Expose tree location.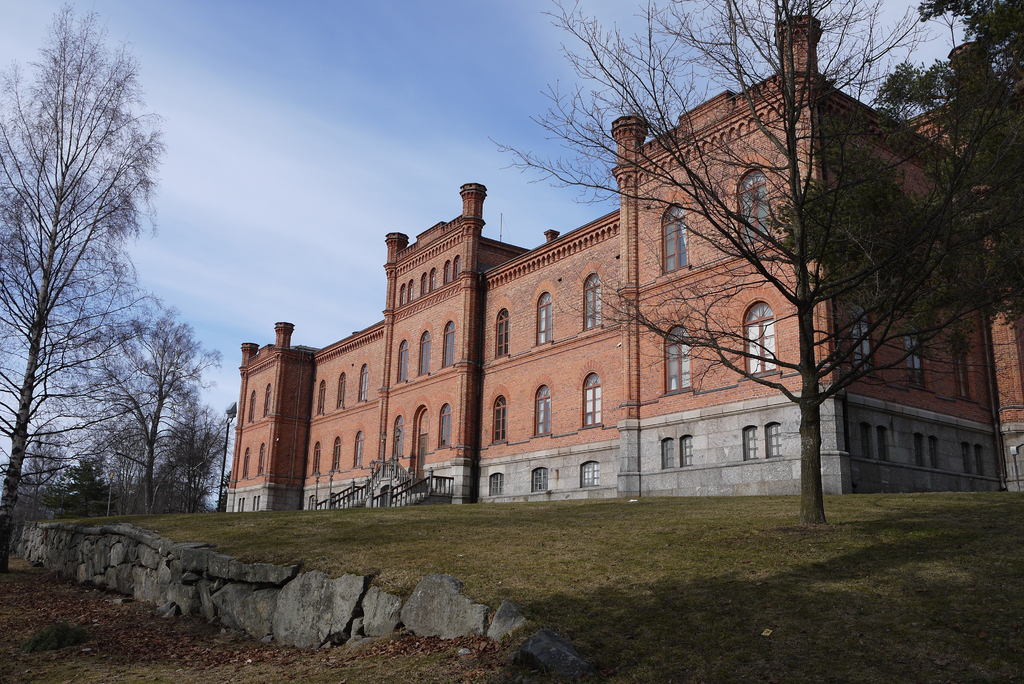
Exposed at 13, 420, 59, 530.
